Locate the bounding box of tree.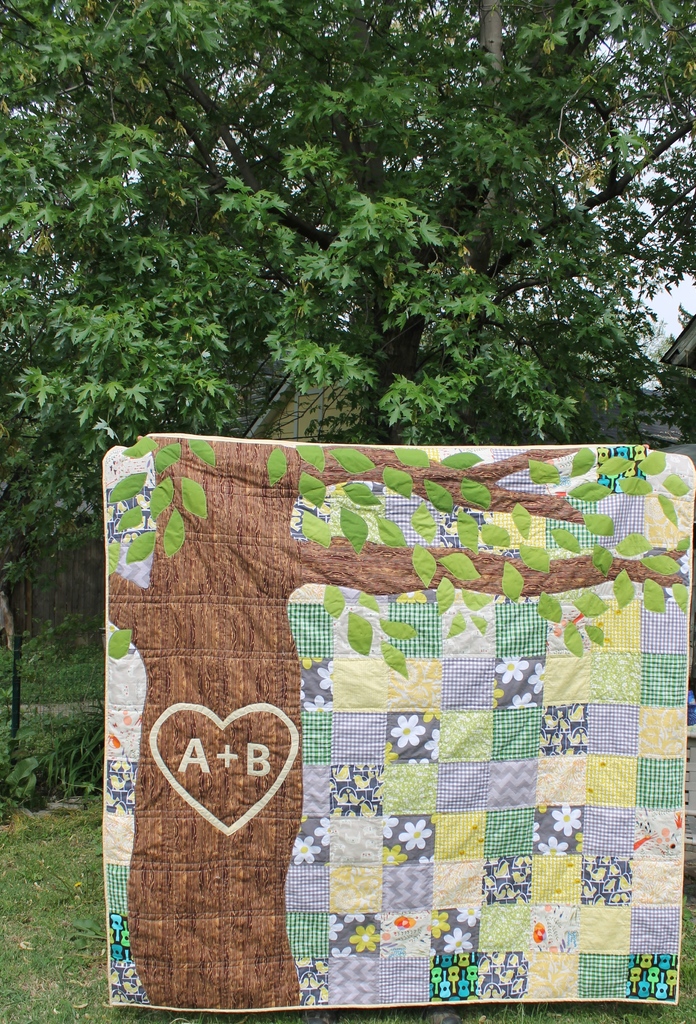
Bounding box: x1=4, y1=16, x2=695, y2=532.
